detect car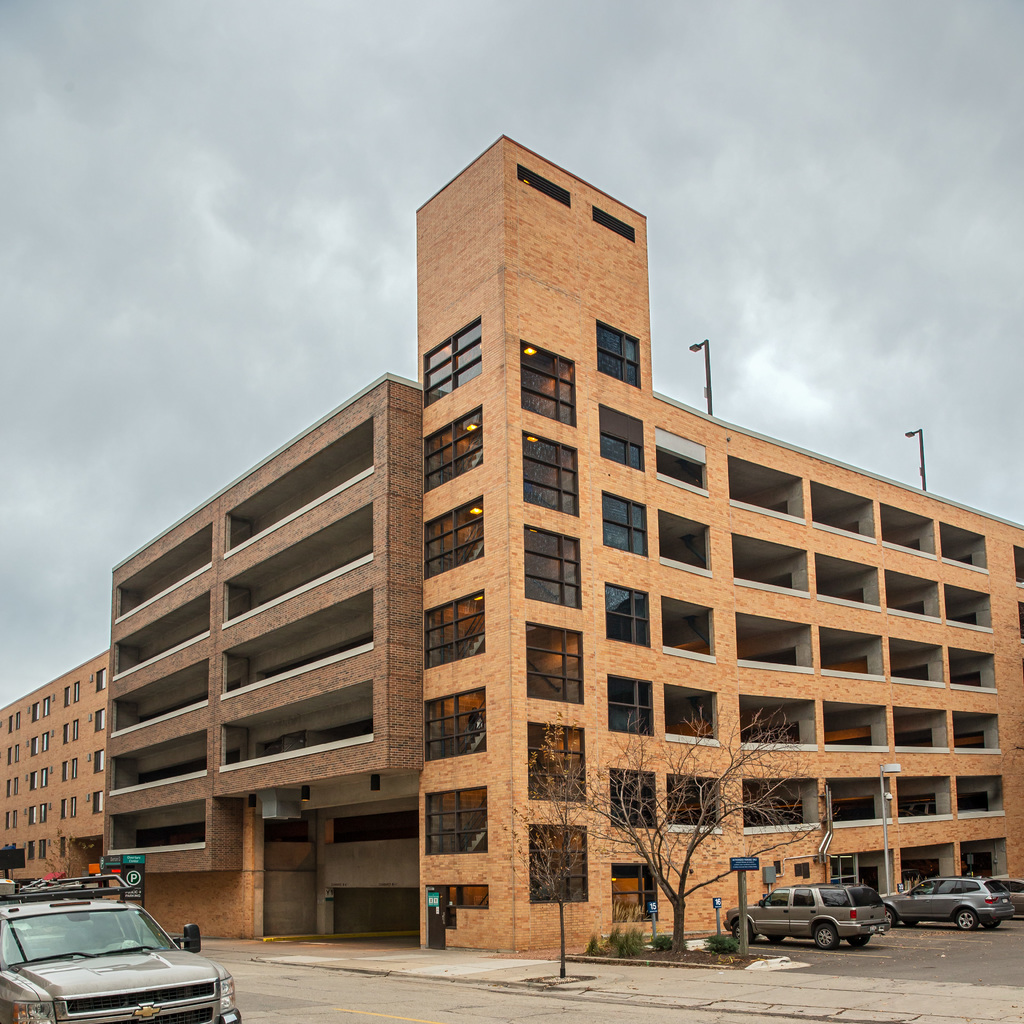
region(721, 881, 891, 953)
